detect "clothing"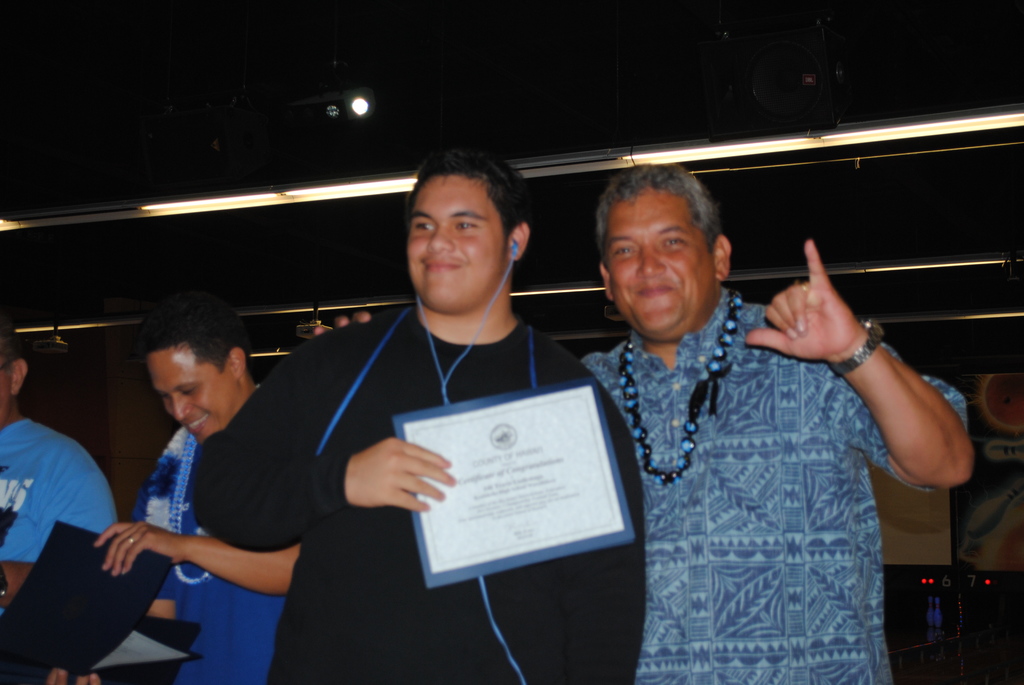
select_region(188, 301, 644, 679)
